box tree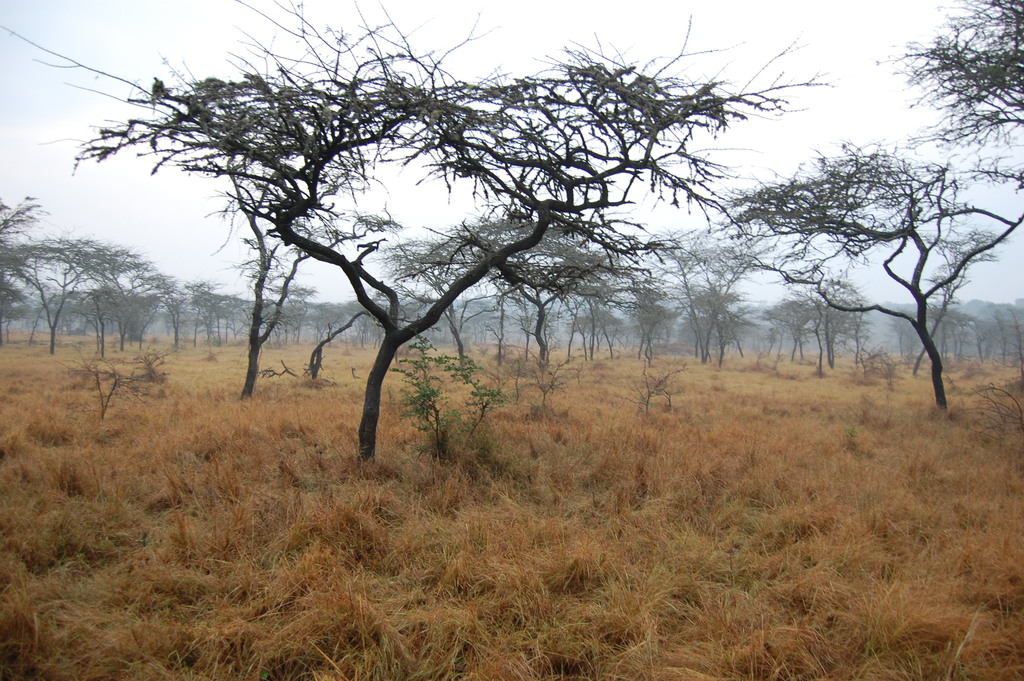
x1=876 y1=1 x2=1014 y2=188
